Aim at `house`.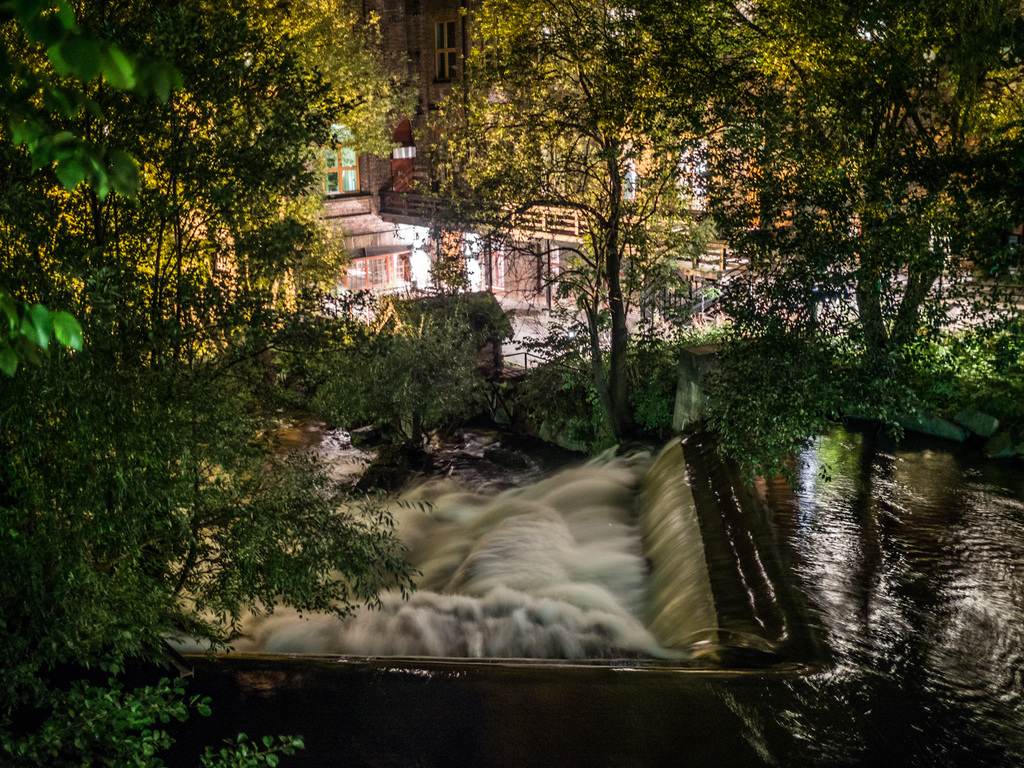
Aimed at x1=545 y1=157 x2=690 y2=331.
